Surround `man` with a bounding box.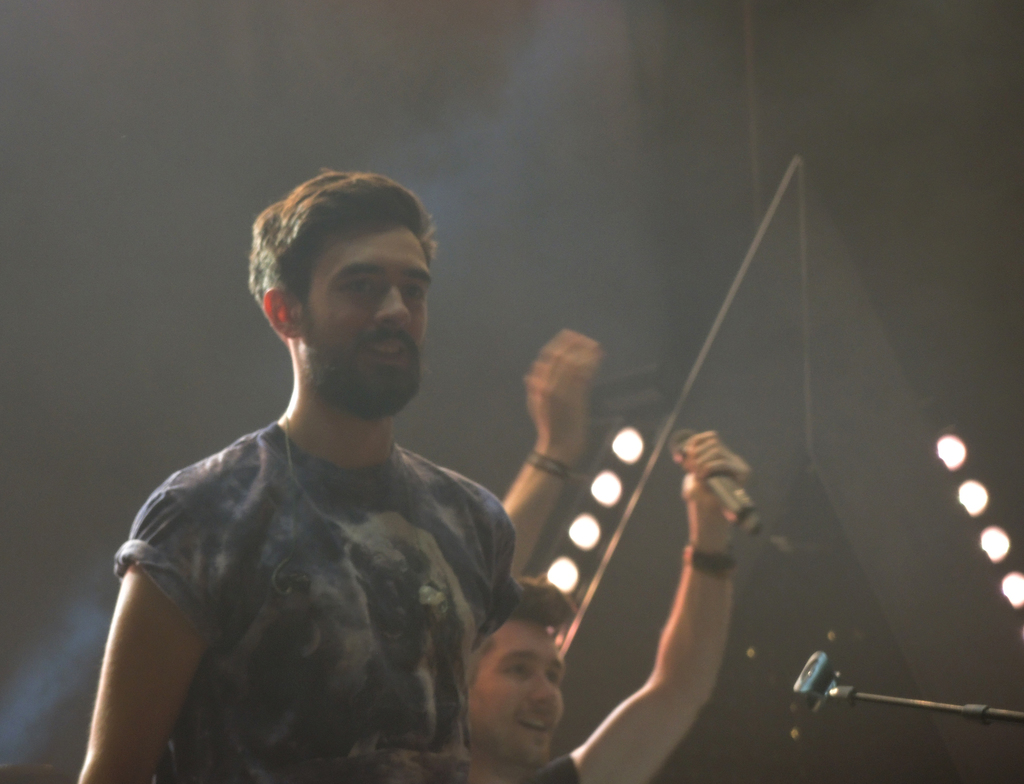
[left=460, top=327, right=752, bottom=783].
